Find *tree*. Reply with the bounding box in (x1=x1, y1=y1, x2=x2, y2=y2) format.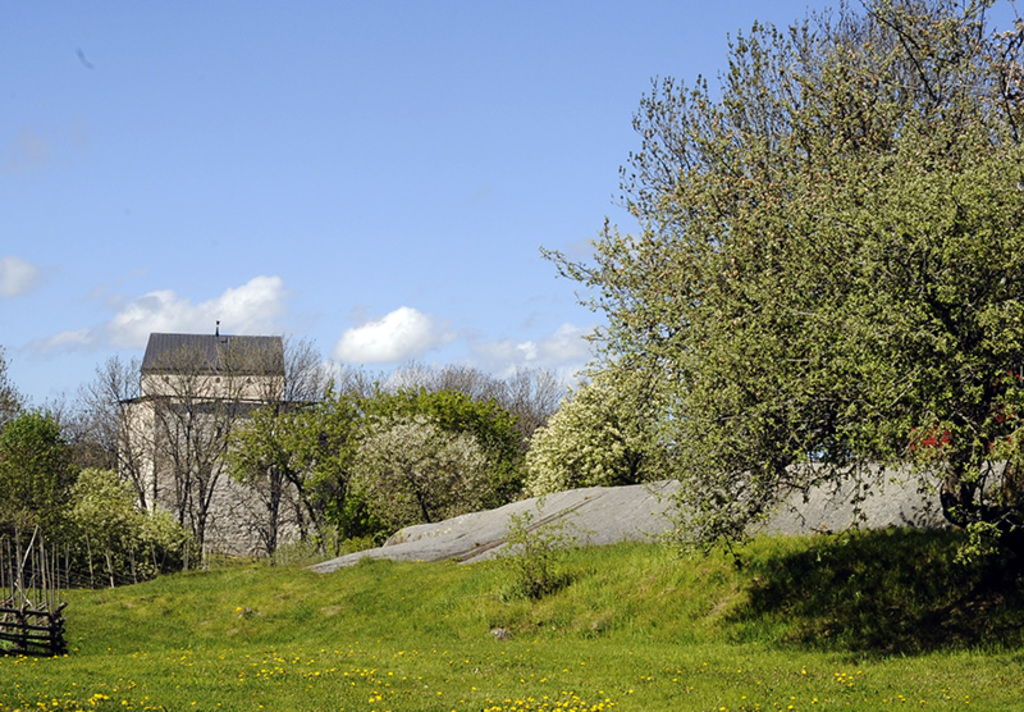
(x1=0, y1=400, x2=77, y2=602).
